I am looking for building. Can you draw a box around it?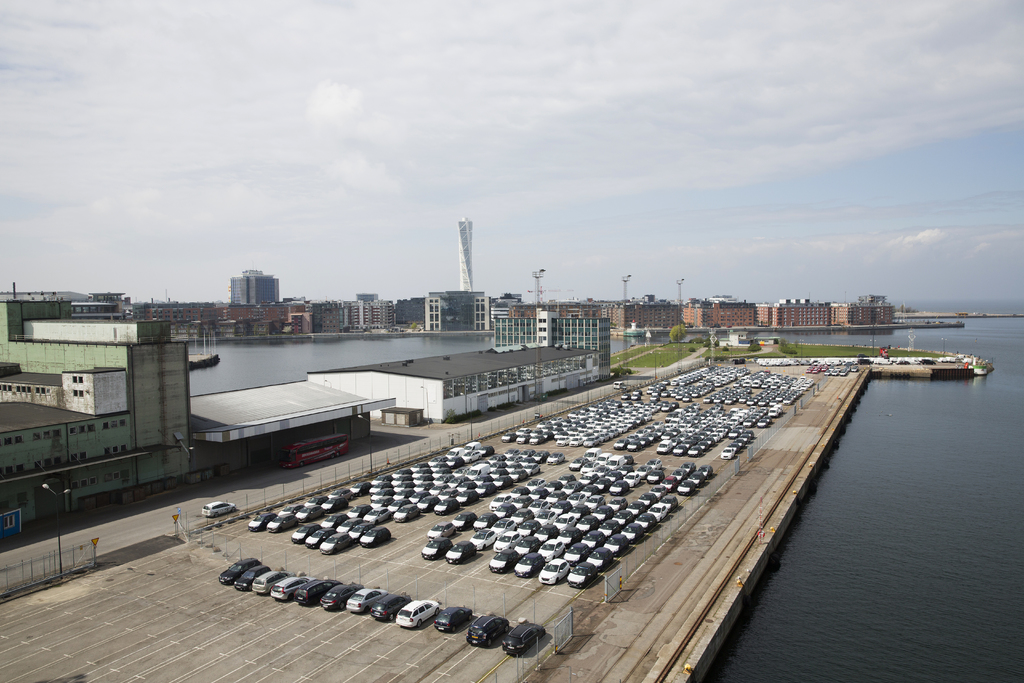
Sure, the bounding box is [425,288,492,332].
